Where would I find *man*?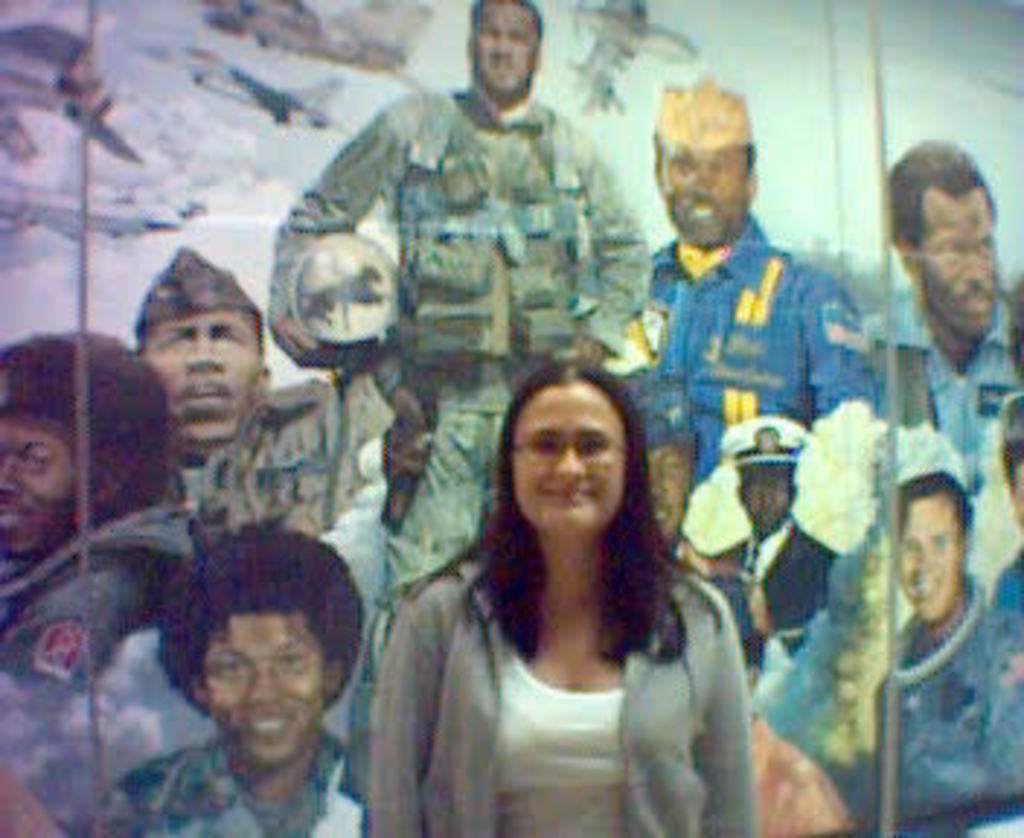
At x1=998 y1=404 x2=1021 y2=611.
